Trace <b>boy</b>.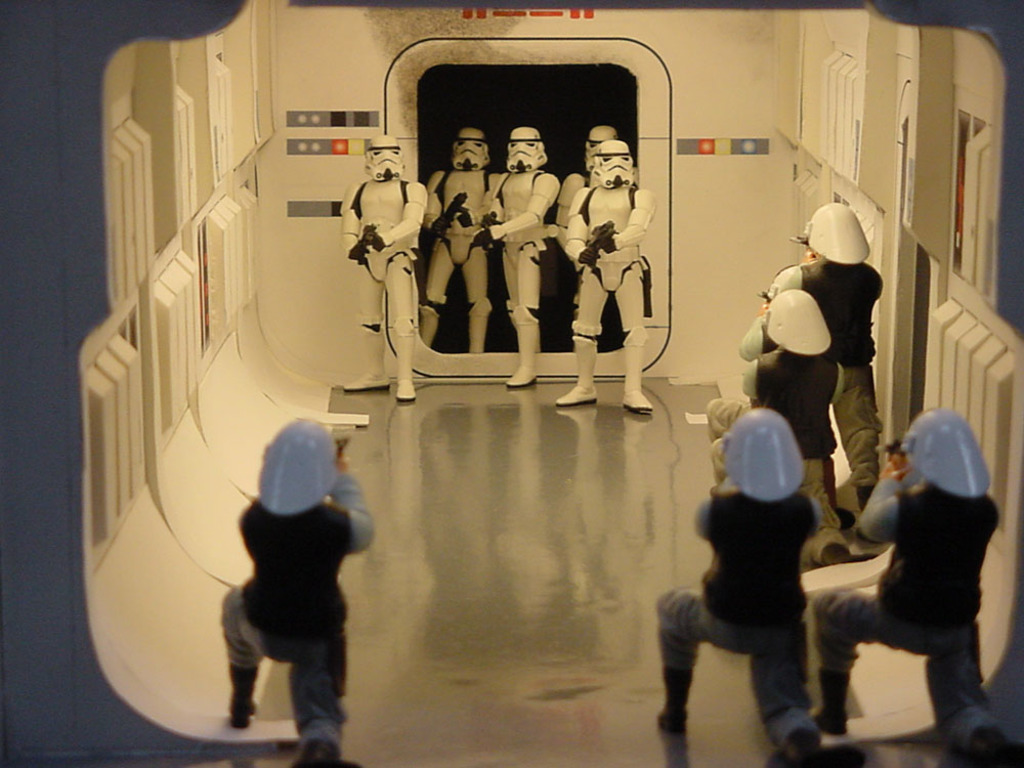
Traced to rect(653, 407, 810, 767).
